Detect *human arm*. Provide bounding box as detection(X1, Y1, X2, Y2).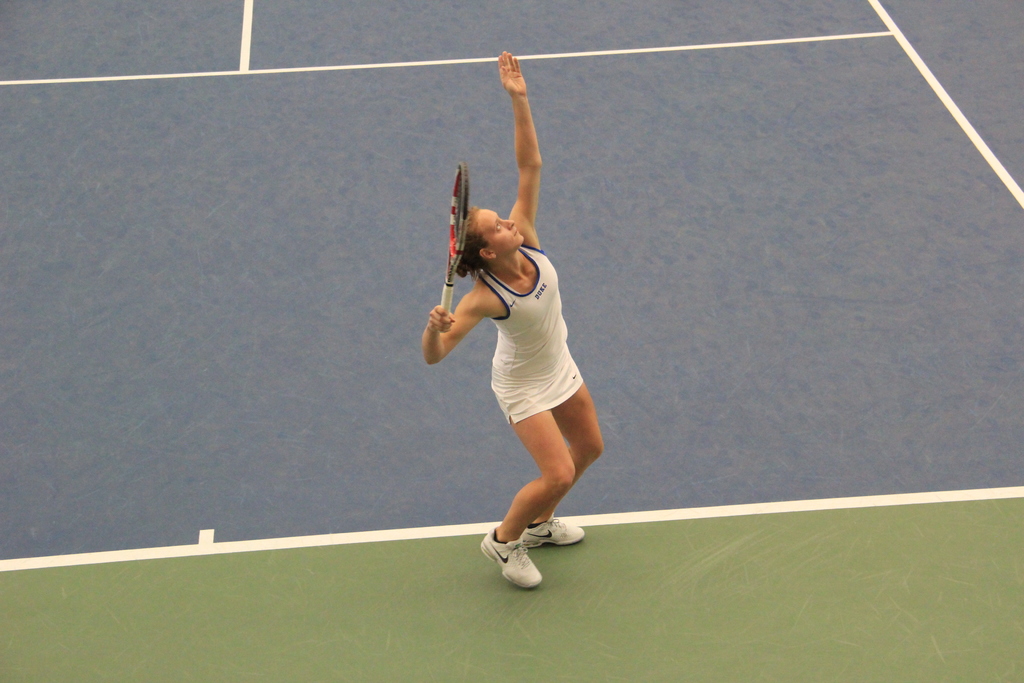
detection(483, 47, 553, 242).
